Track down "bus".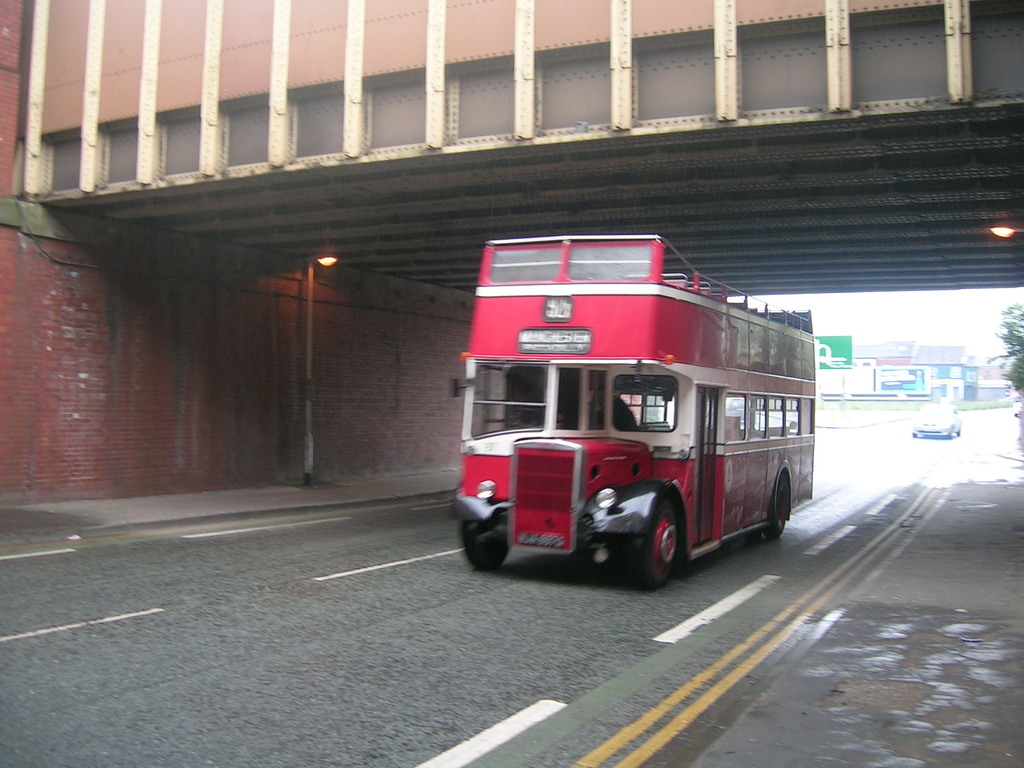
Tracked to BBox(443, 232, 813, 593).
